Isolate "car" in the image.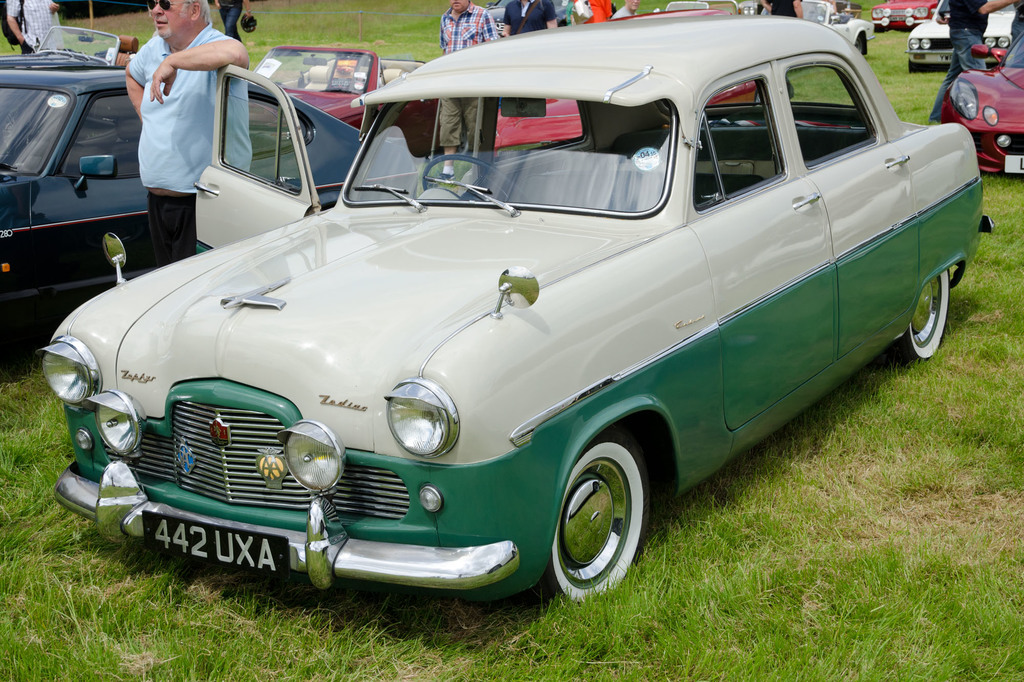
Isolated region: bbox(797, 1, 877, 58).
